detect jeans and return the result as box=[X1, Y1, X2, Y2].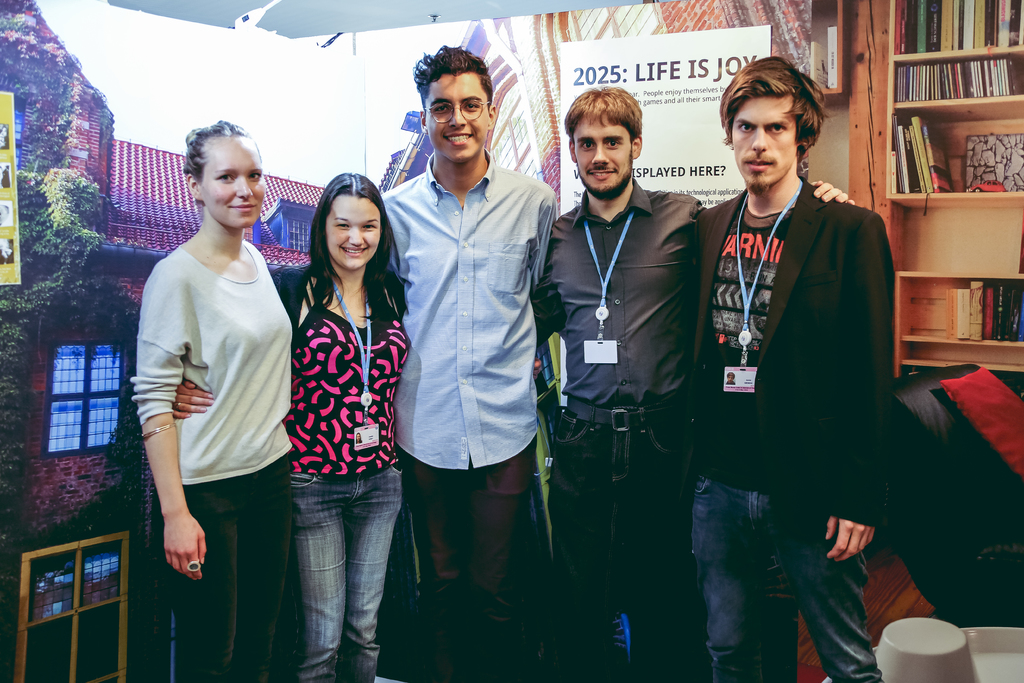
box=[684, 478, 881, 682].
